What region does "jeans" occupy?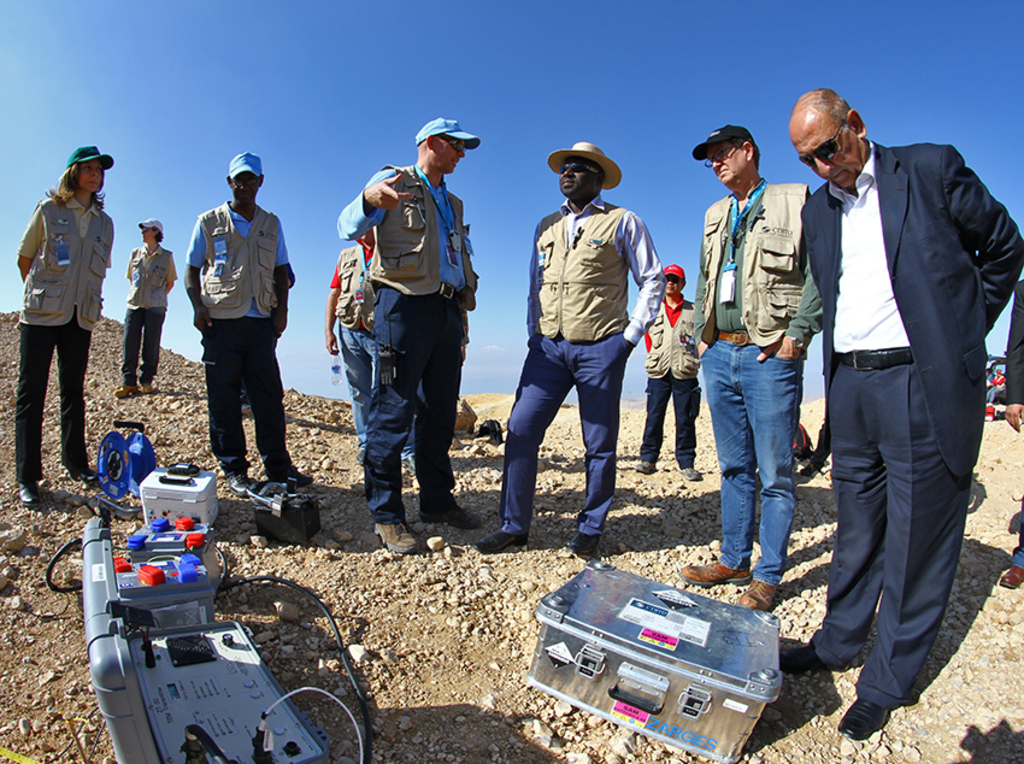
{"x1": 122, "y1": 308, "x2": 167, "y2": 381}.
